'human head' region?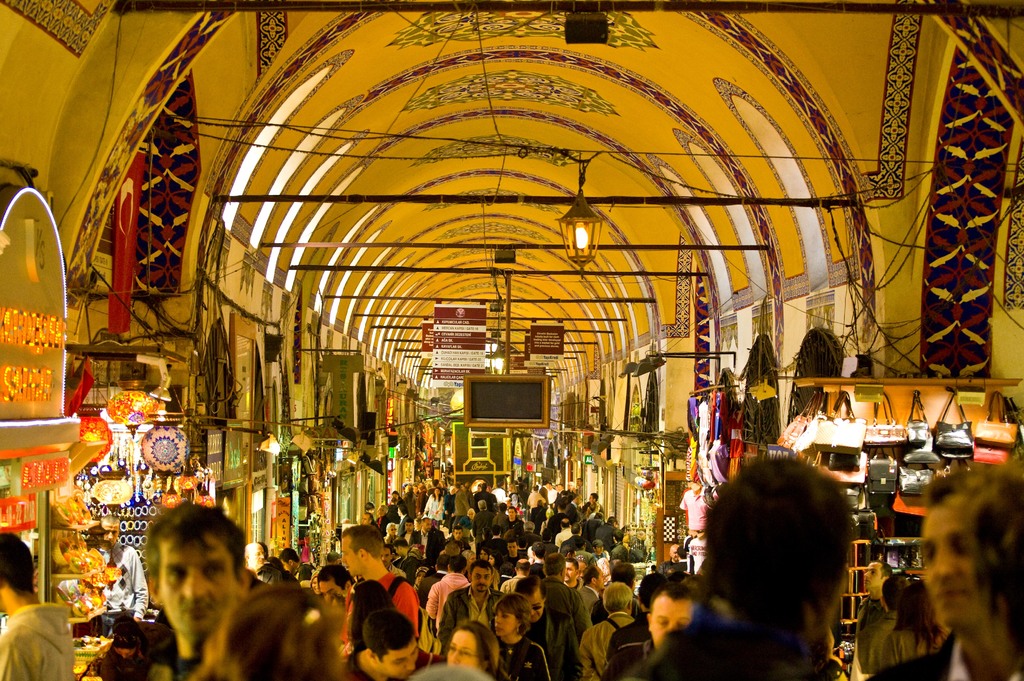
bbox=(280, 546, 302, 576)
